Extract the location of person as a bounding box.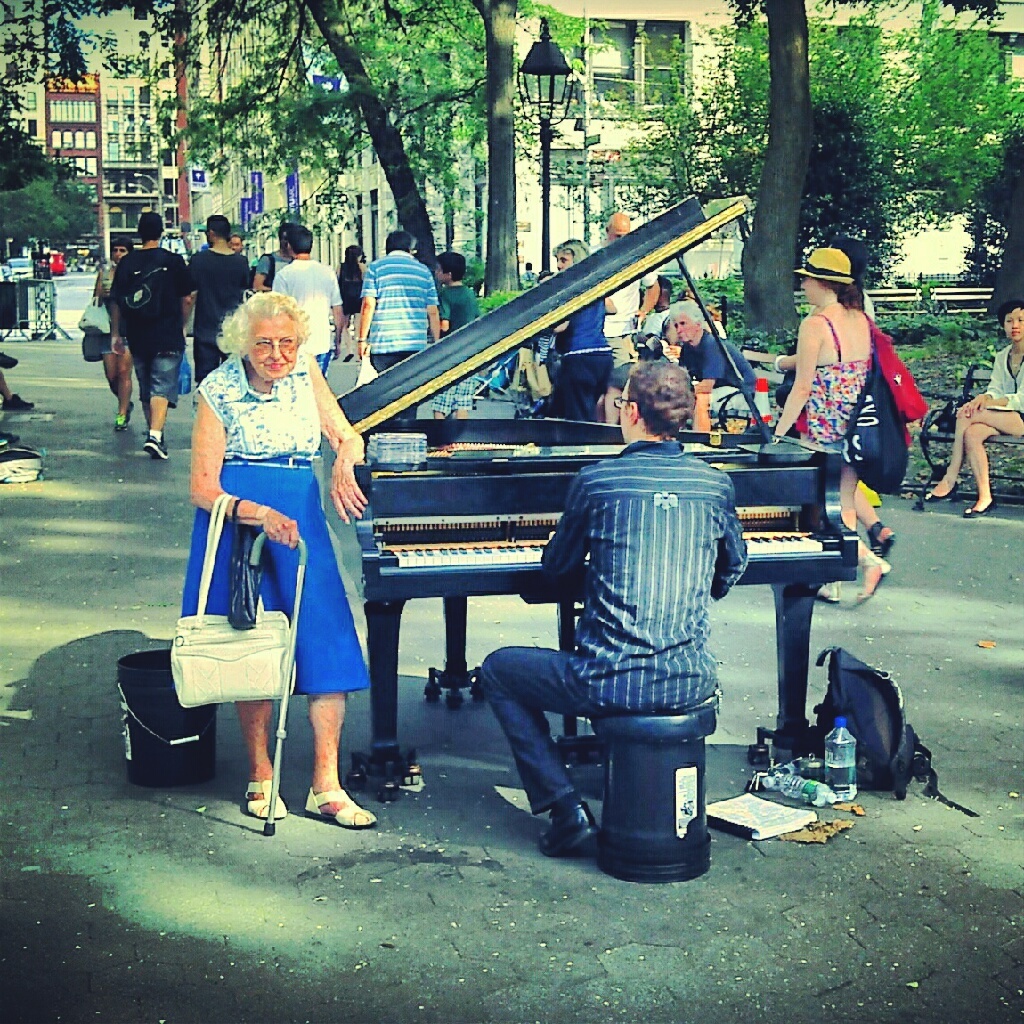
[left=551, top=239, right=616, bottom=416].
